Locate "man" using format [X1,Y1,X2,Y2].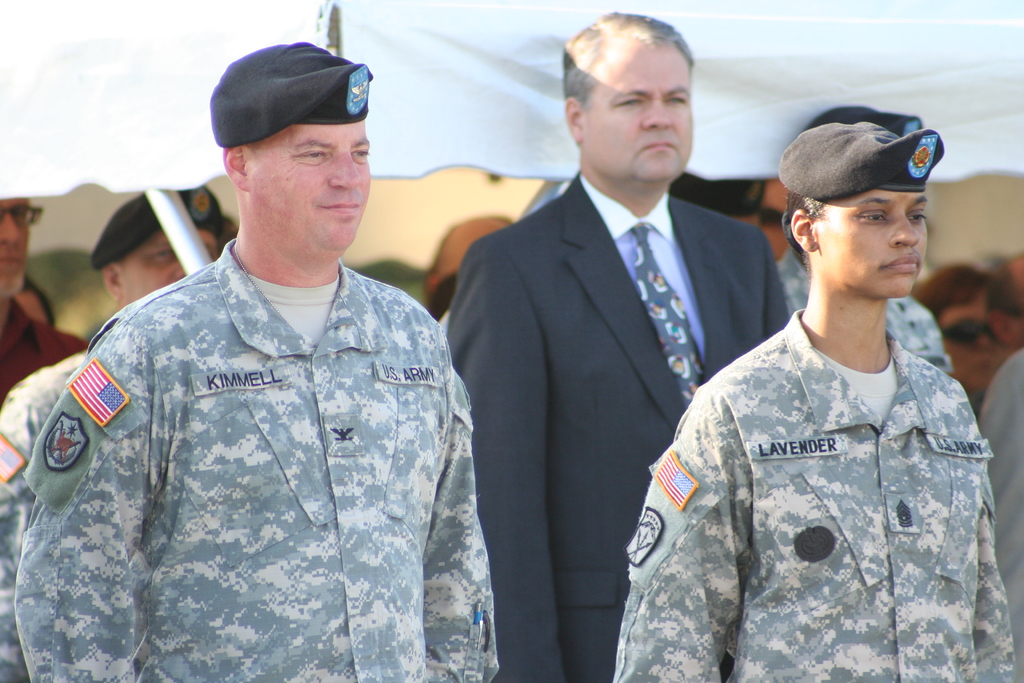
[0,180,227,682].
